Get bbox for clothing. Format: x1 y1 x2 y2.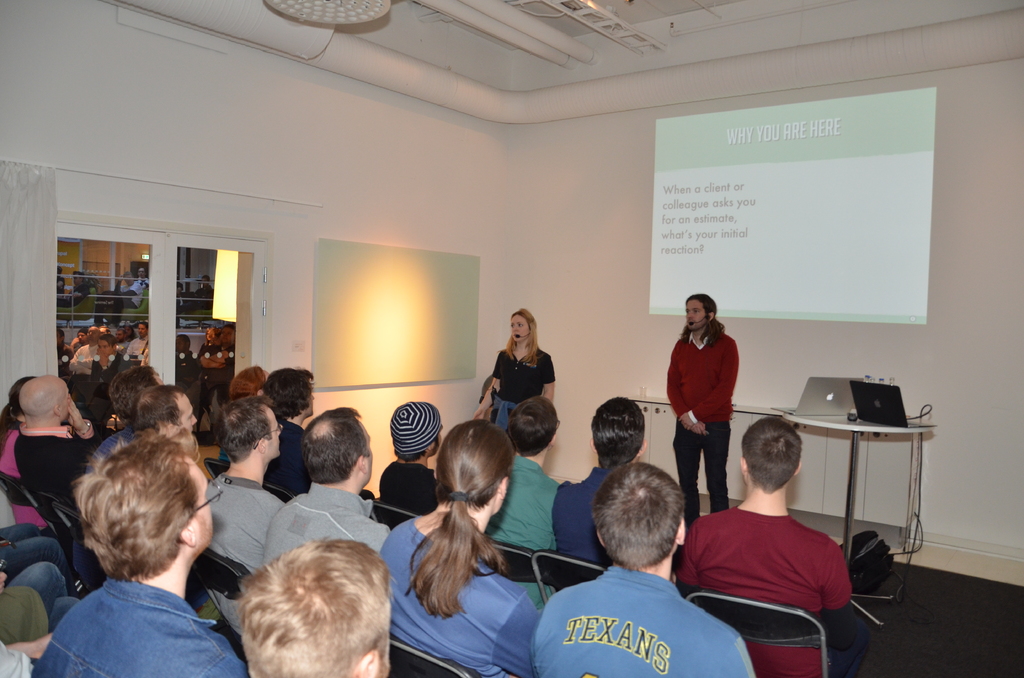
374 462 442 521.
